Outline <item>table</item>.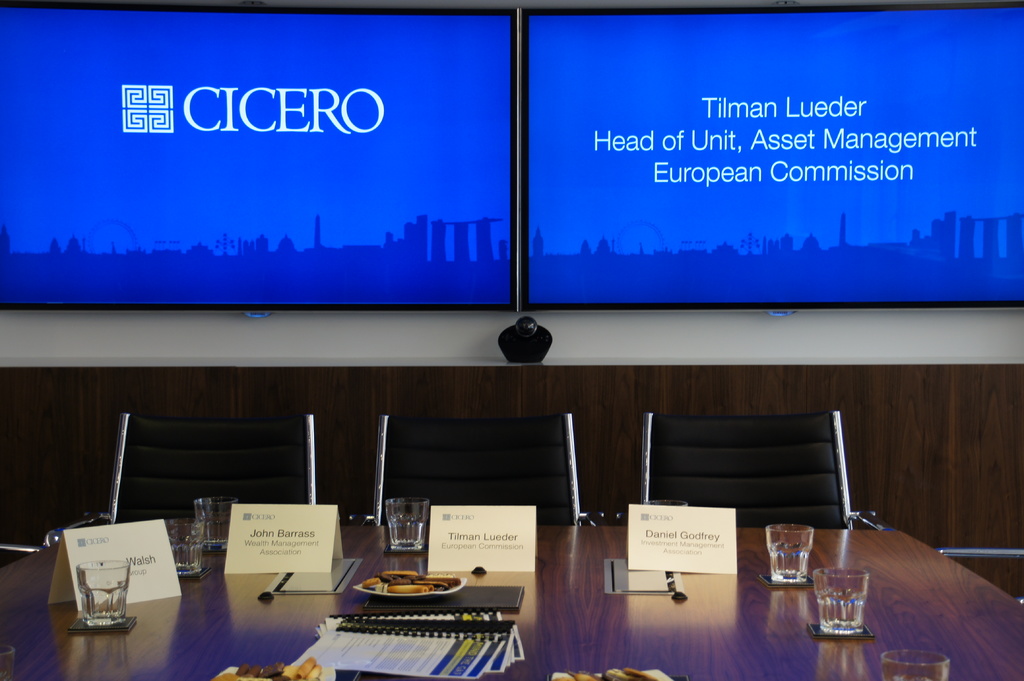
Outline: BBox(0, 519, 1023, 680).
